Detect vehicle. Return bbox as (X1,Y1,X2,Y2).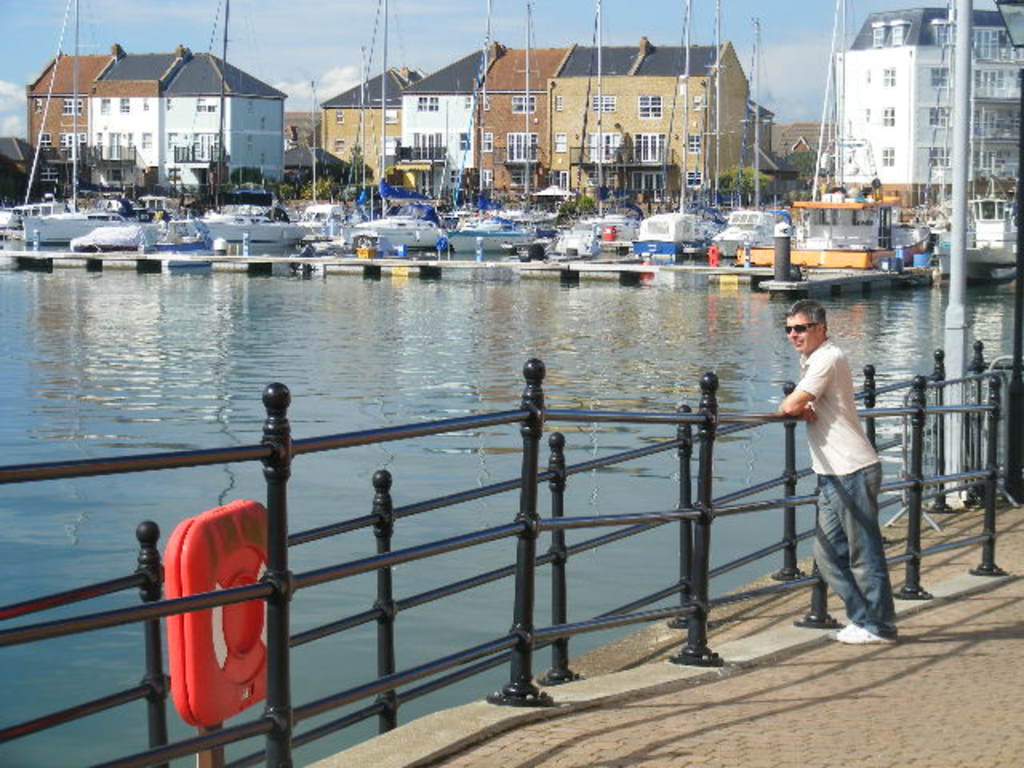
(637,2,715,258).
